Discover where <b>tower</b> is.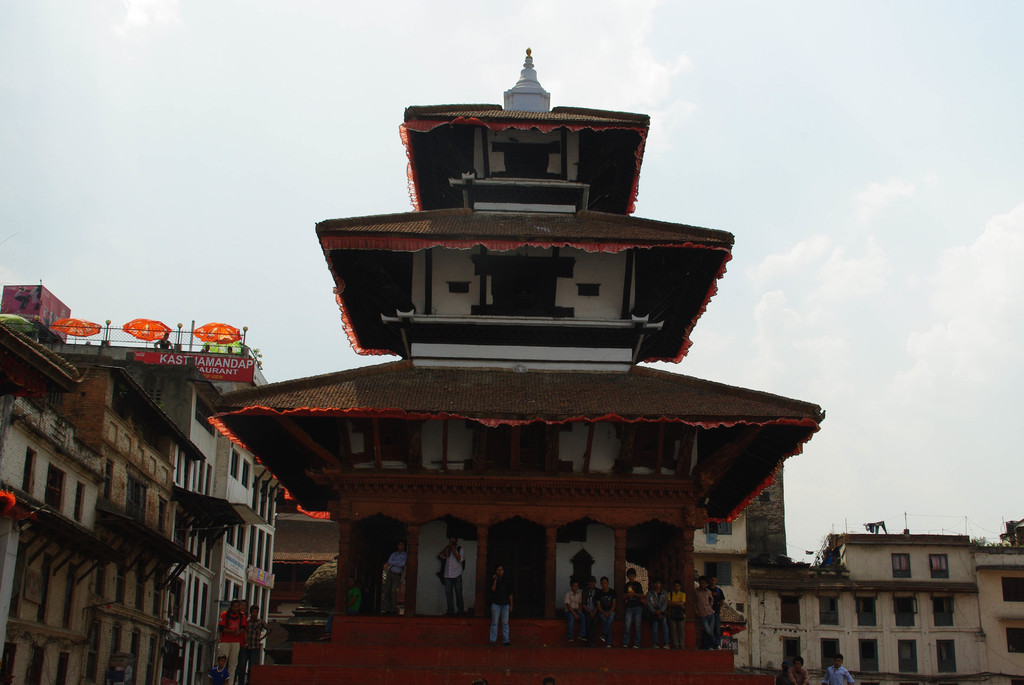
Discovered at bbox(232, 29, 764, 603).
